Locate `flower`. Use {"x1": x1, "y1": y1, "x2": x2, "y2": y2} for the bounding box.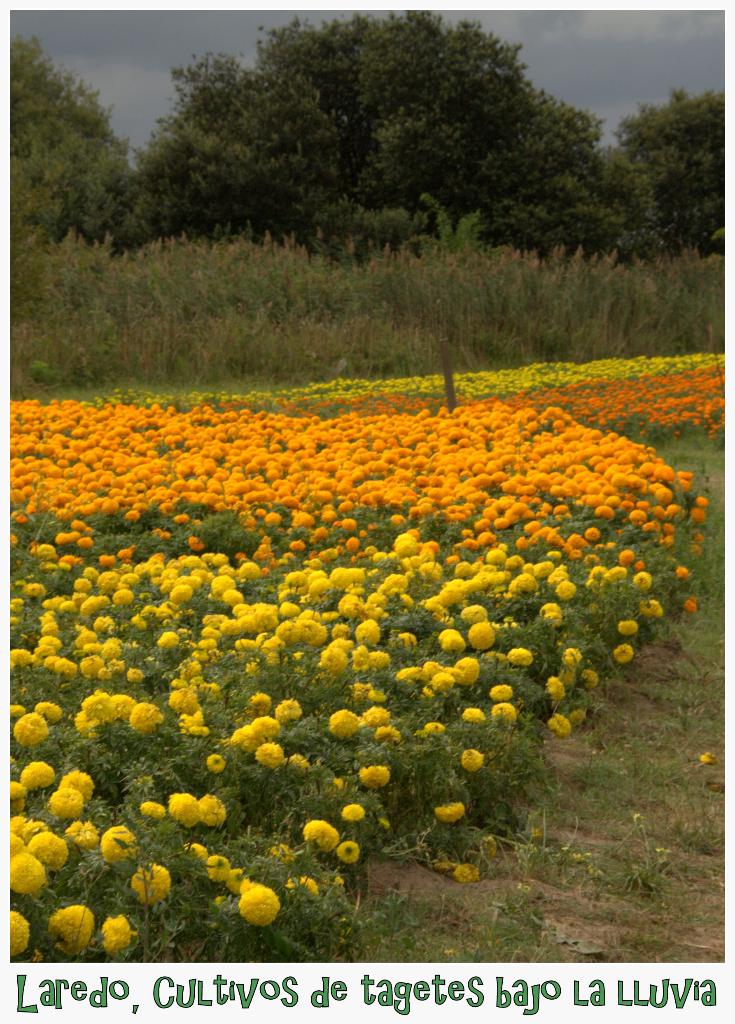
{"x1": 340, "y1": 803, "x2": 366, "y2": 820}.
